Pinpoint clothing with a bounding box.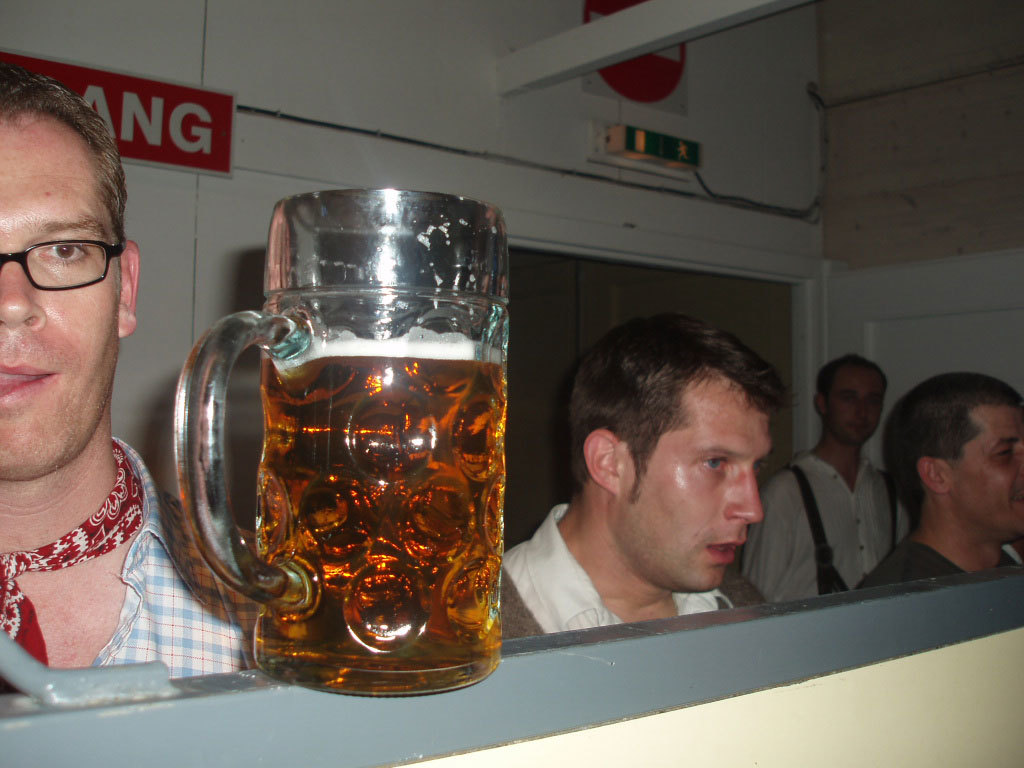
[499,502,761,635].
